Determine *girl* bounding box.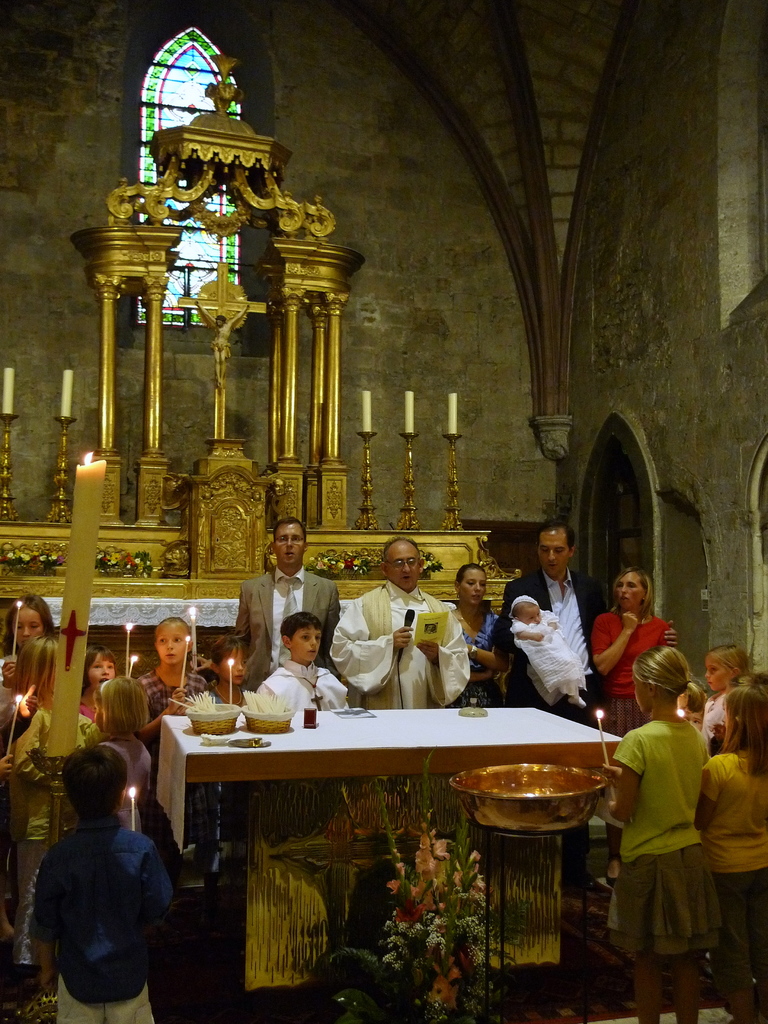
Determined: bbox=(698, 643, 751, 752).
